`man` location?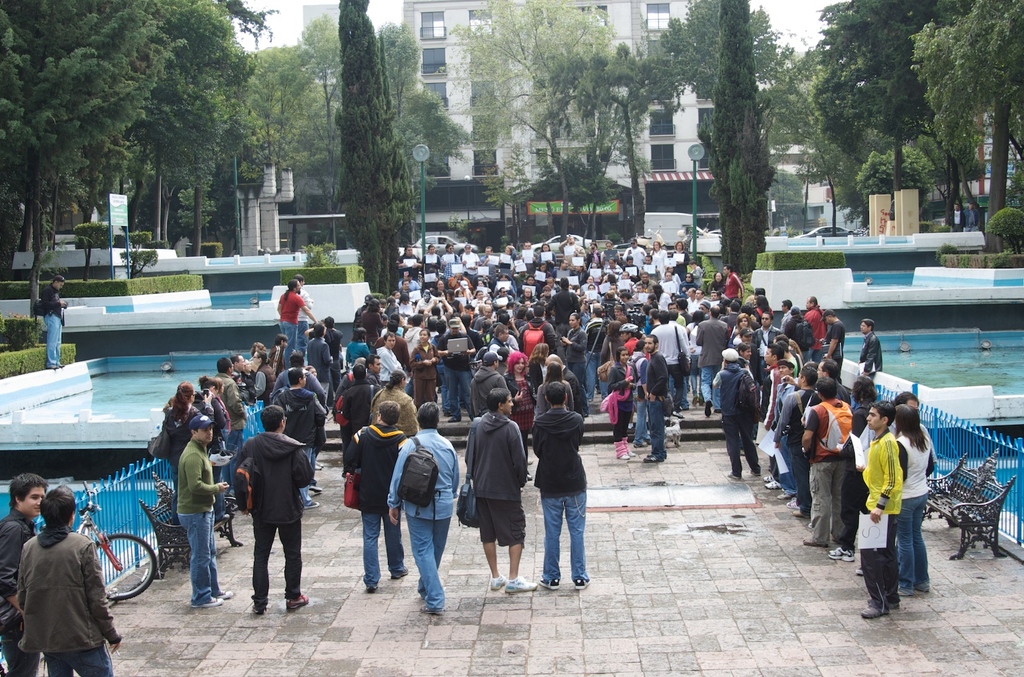
616, 270, 629, 291
